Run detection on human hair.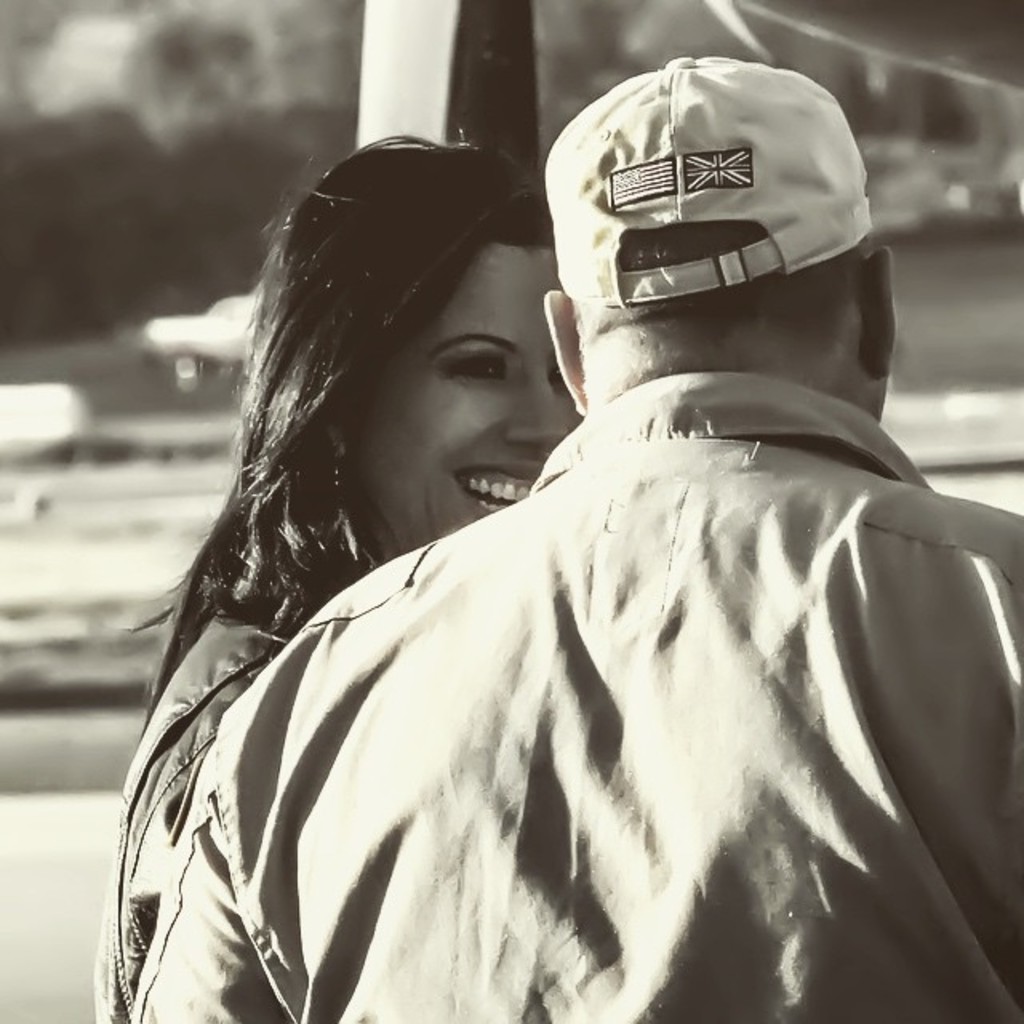
Result: (x1=563, y1=224, x2=856, y2=352).
